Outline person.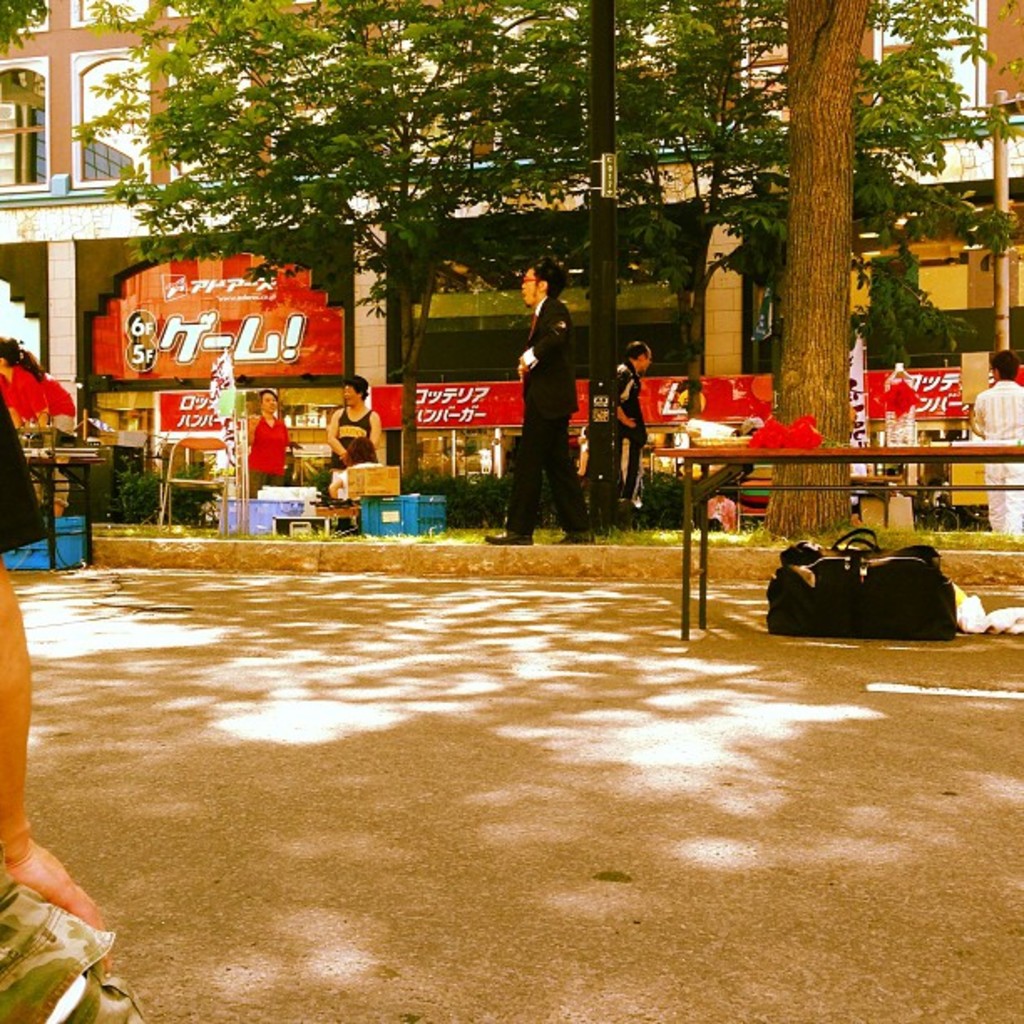
Outline: 602/338/653/509.
